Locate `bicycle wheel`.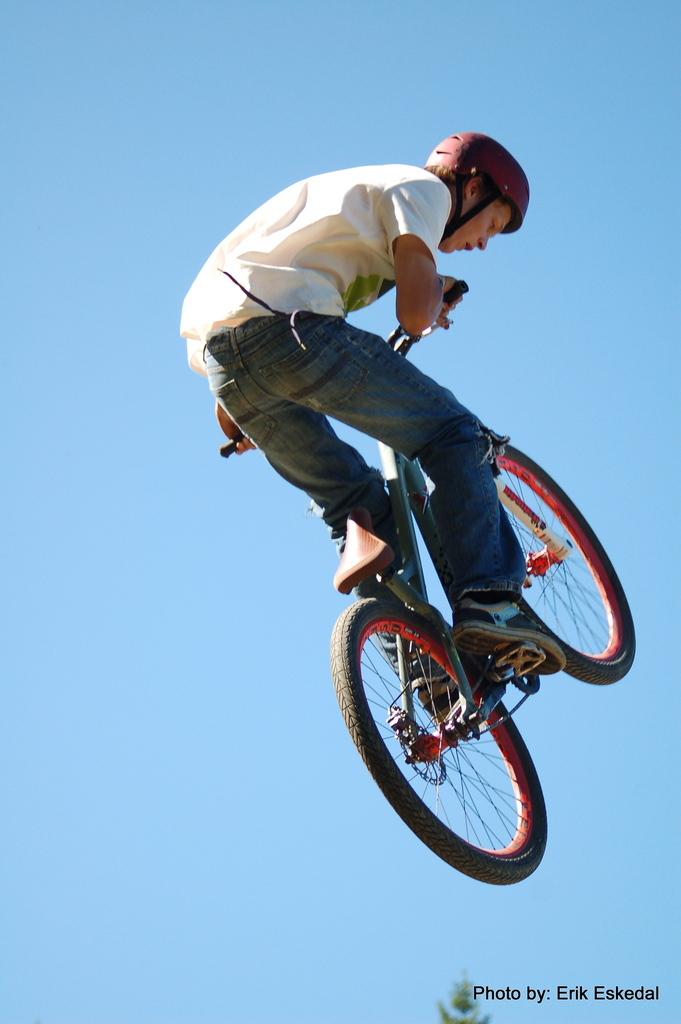
Bounding box: box(331, 593, 545, 881).
